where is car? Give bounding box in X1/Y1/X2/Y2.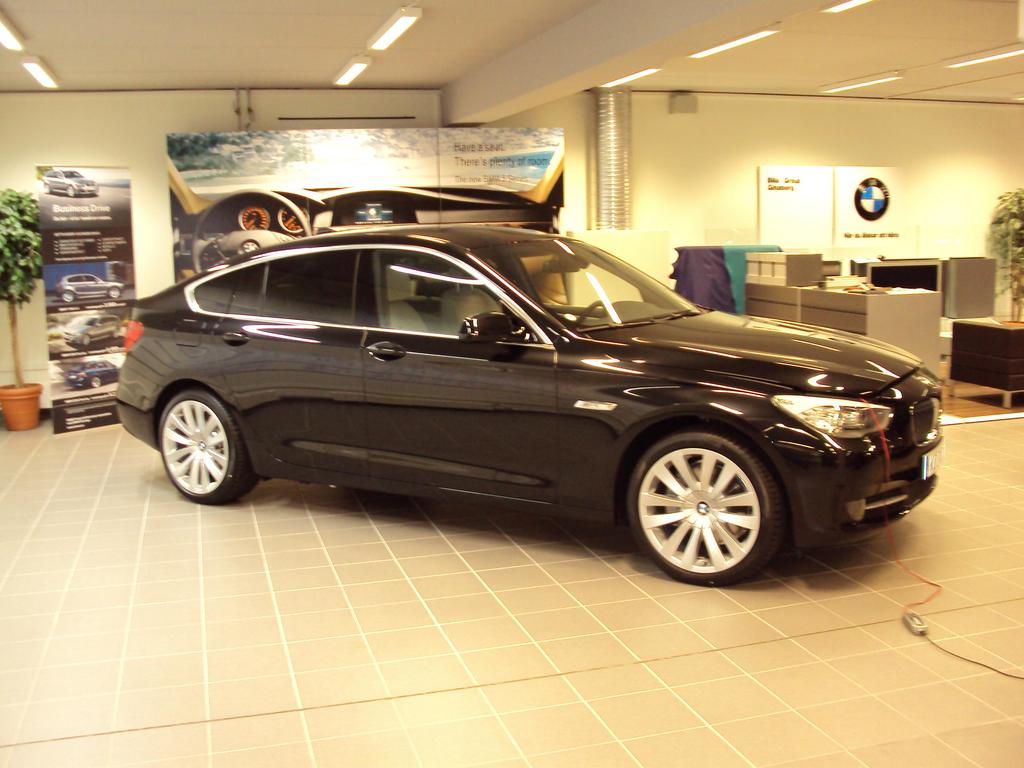
52/277/125/303.
